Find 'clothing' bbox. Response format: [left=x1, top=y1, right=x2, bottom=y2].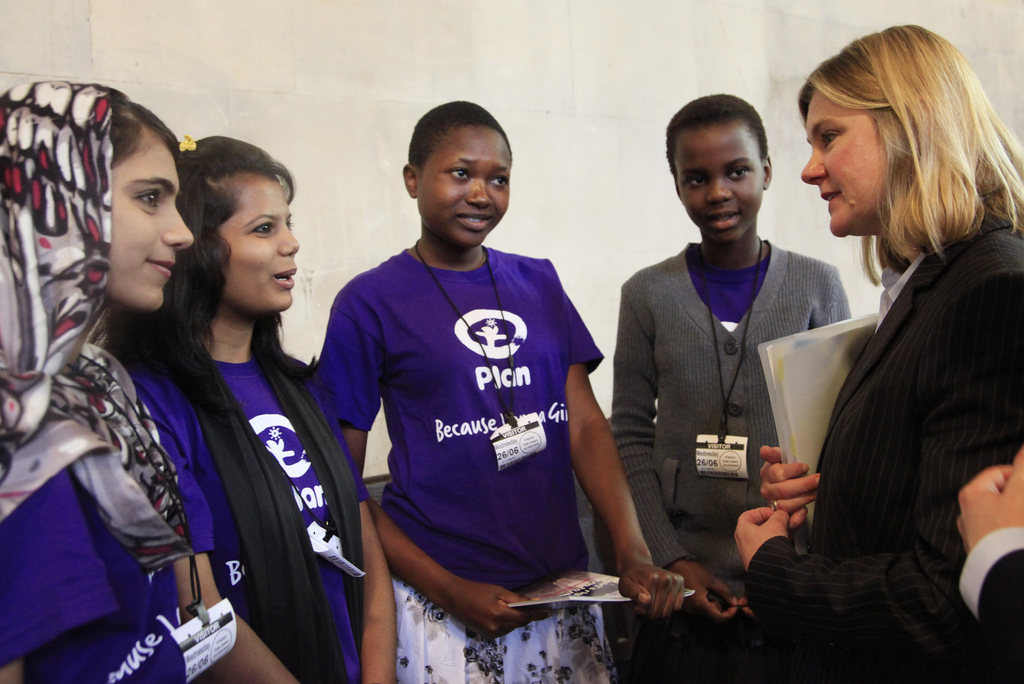
[left=166, top=347, right=371, bottom=683].
